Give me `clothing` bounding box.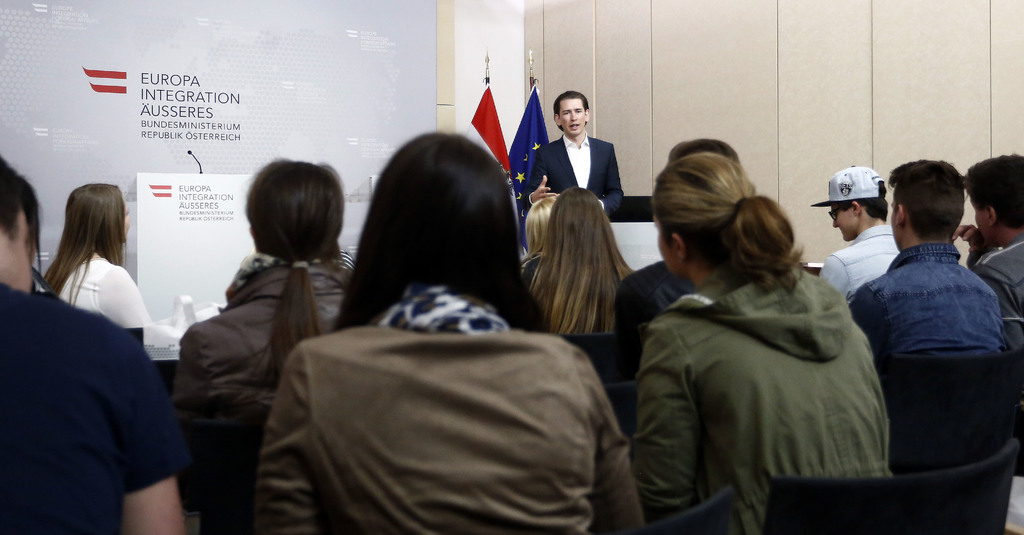
x1=967, y1=231, x2=1023, y2=350.
